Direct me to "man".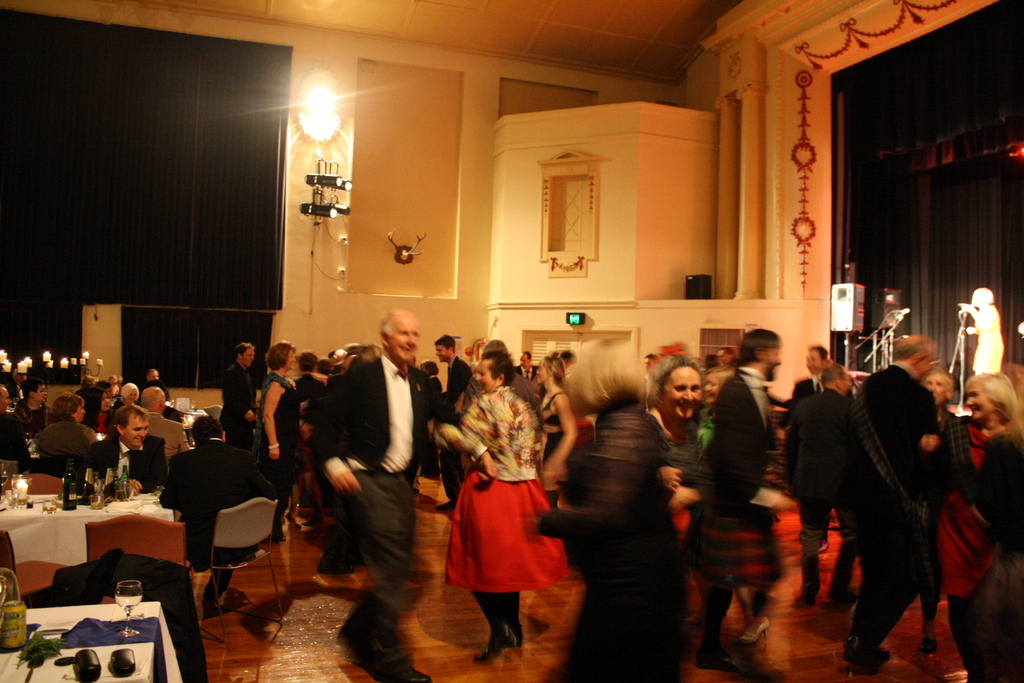
Direction: bbox=(836, 327, 963, 682).
